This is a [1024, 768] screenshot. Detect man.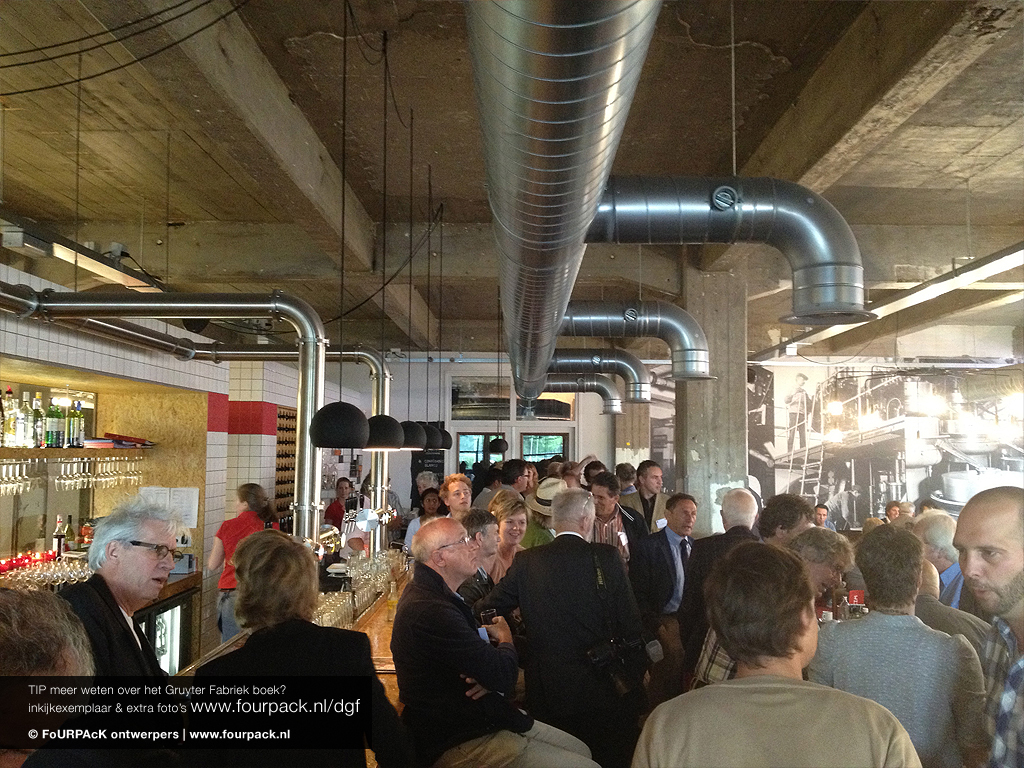
box=[385, 515, 605, 767].
